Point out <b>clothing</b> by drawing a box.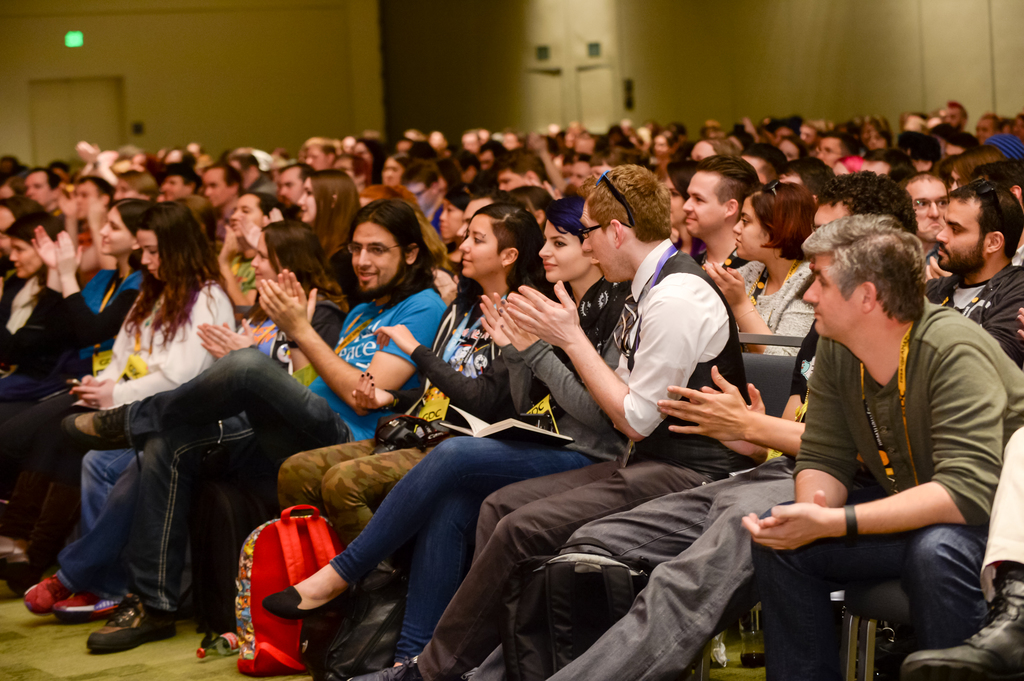
crop(527, 315, 812, 680).
